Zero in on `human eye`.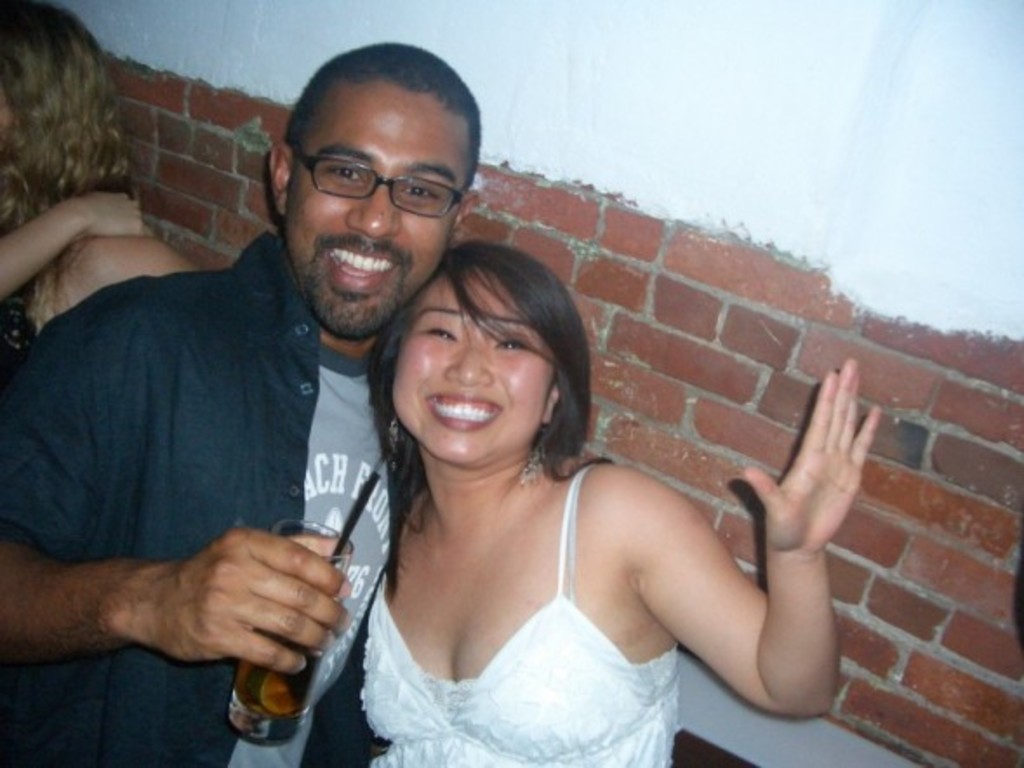
Zeroed in: x1=393 y1=179 x2=447 y2=203.
